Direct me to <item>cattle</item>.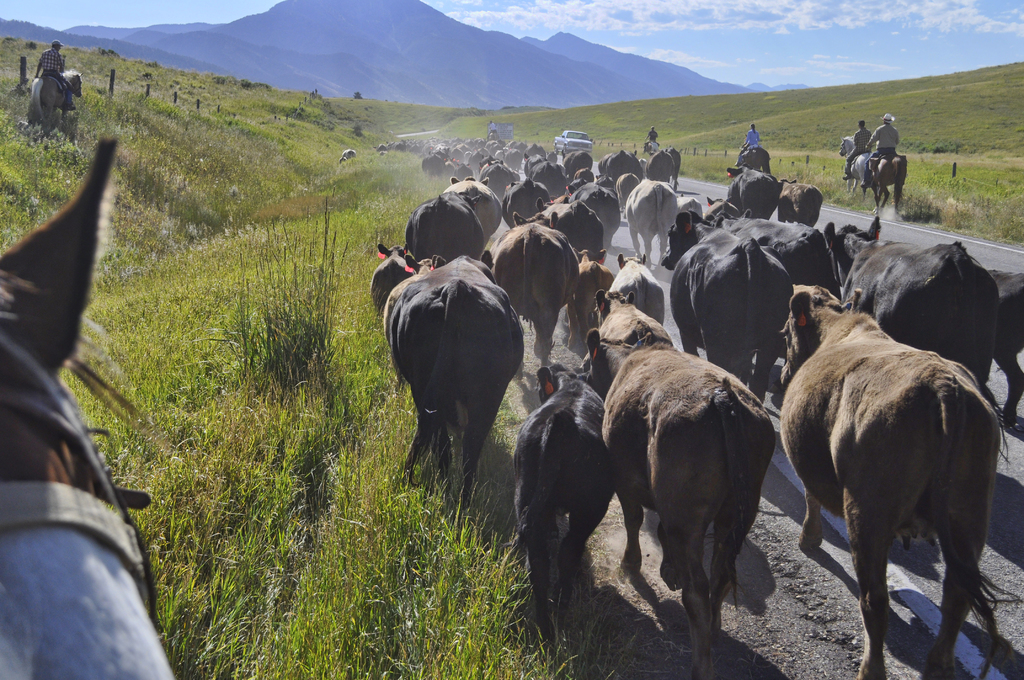
Direction: region(517, 140, 524, 151).
